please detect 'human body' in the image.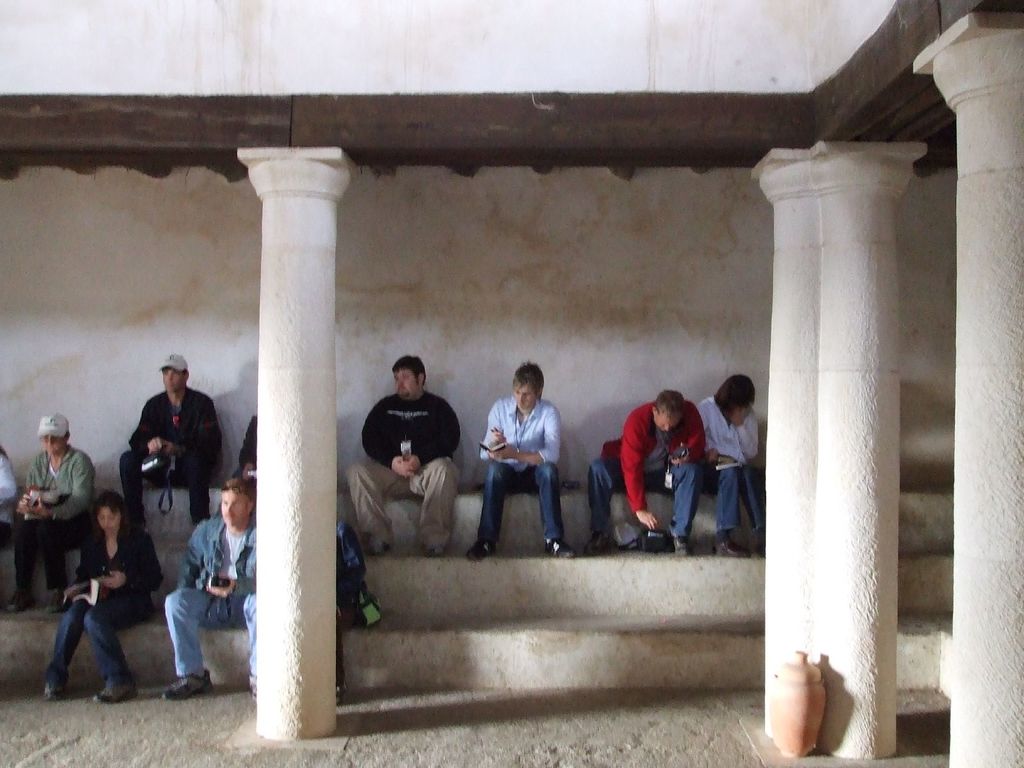
[x1=346, y1=394, x2=457, y2=549].
